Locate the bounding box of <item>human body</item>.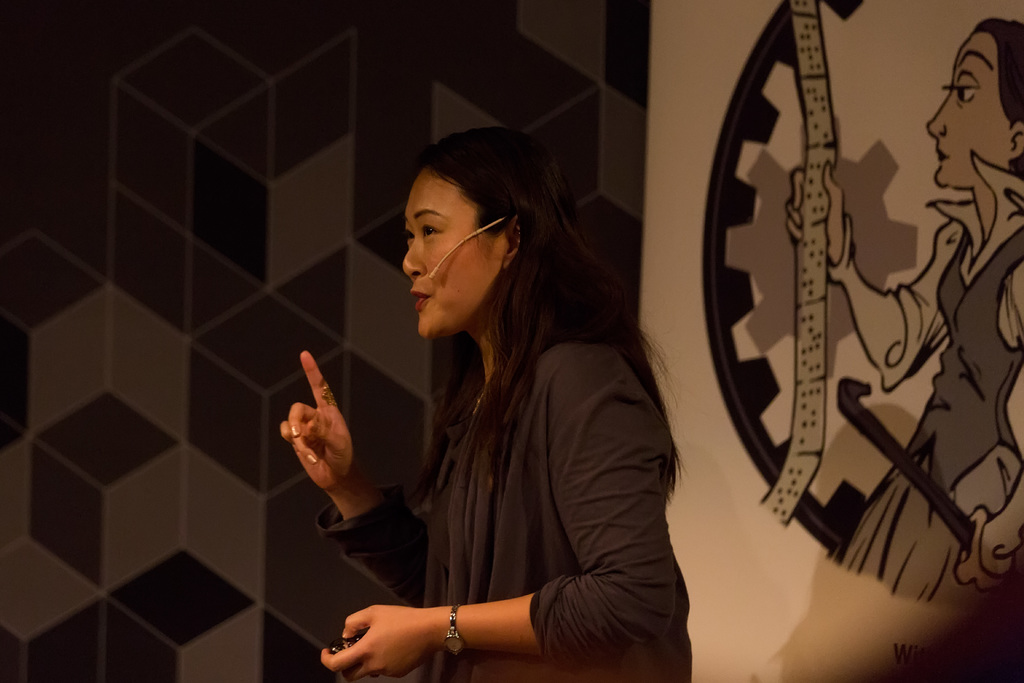
Bounding box: Rect(784, 16, 1023, 603).
